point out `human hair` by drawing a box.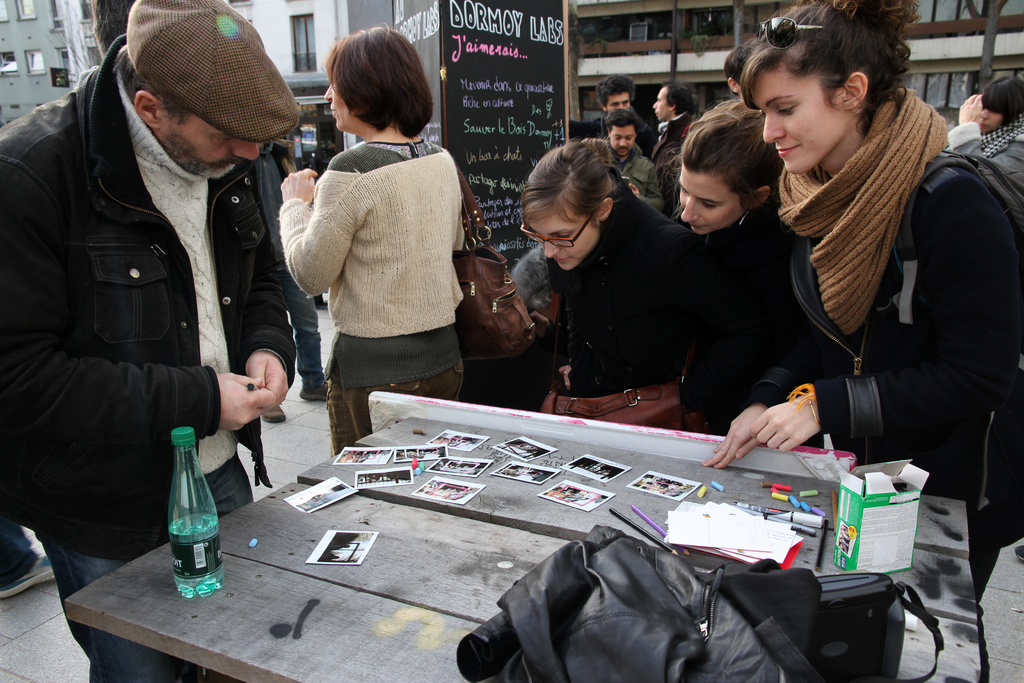
(left=595, top=73, right=635, bottom=112).
